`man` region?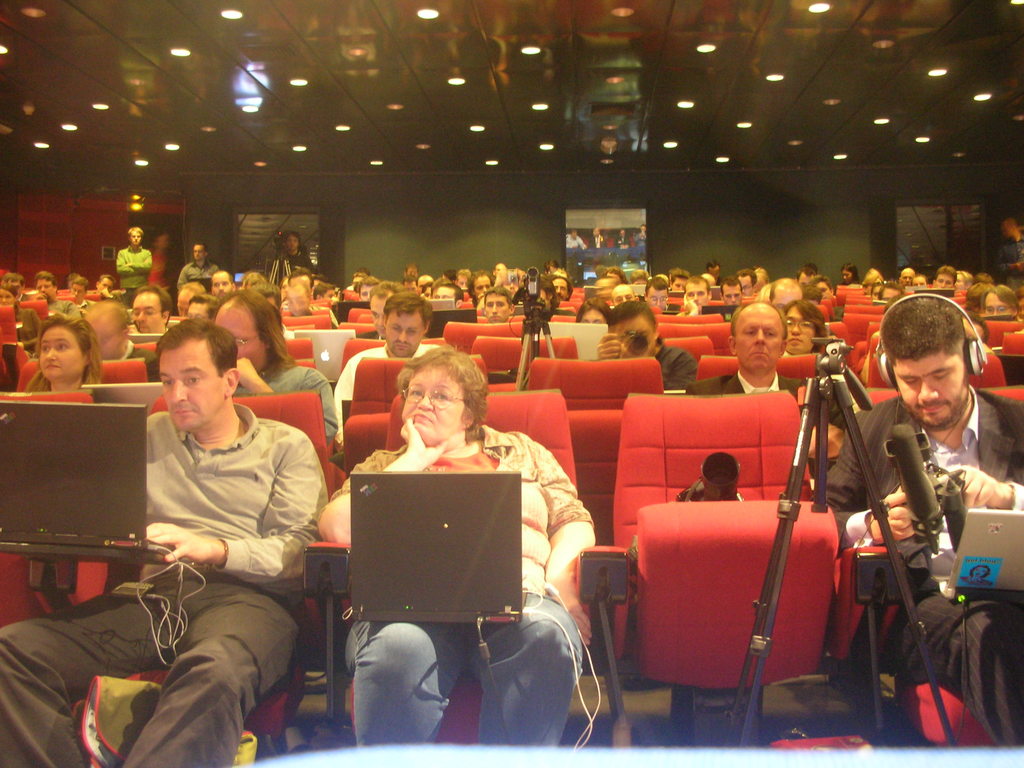
l=210, t=285, r=333, b=447
